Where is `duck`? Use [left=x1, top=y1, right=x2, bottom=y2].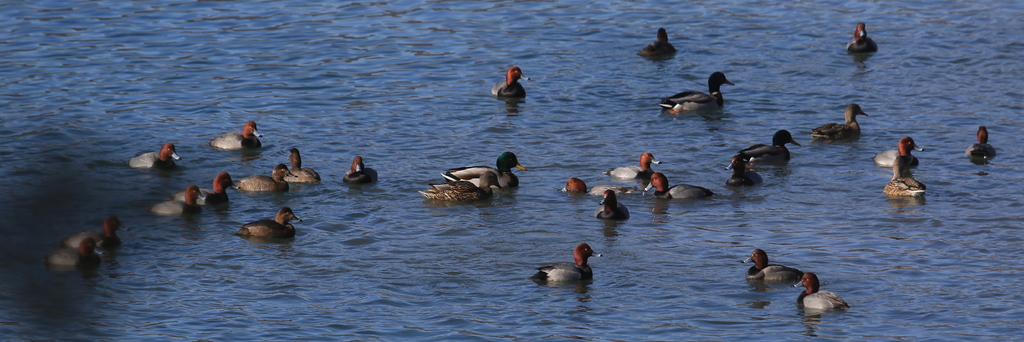
[left=844, top=17, right=883, bottom=50].
